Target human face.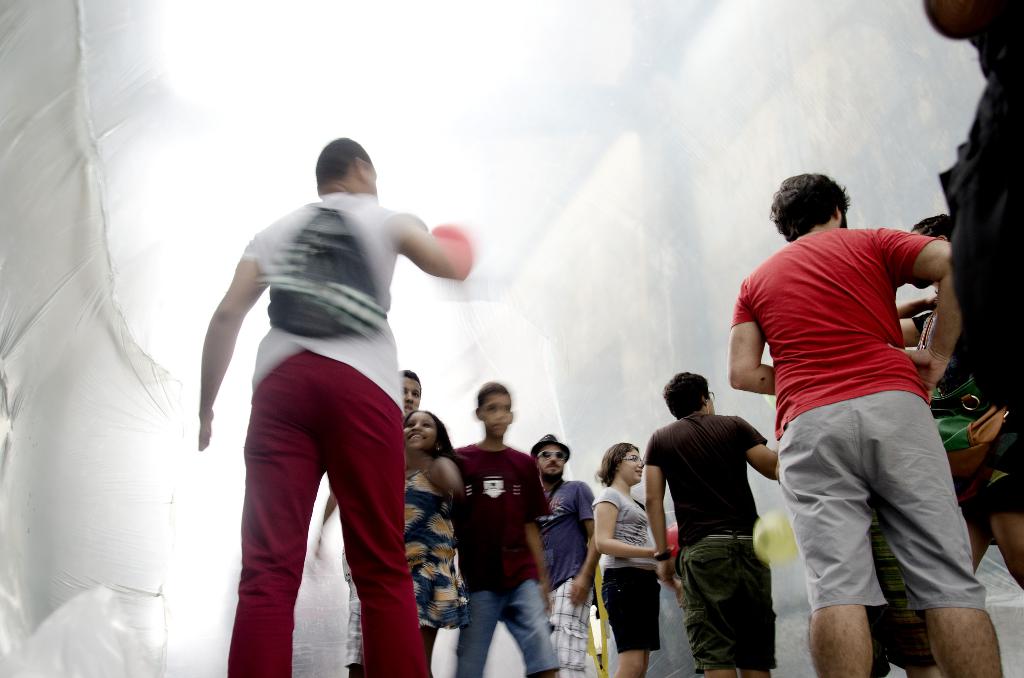
Target region: [703, 389, 719, 420].
